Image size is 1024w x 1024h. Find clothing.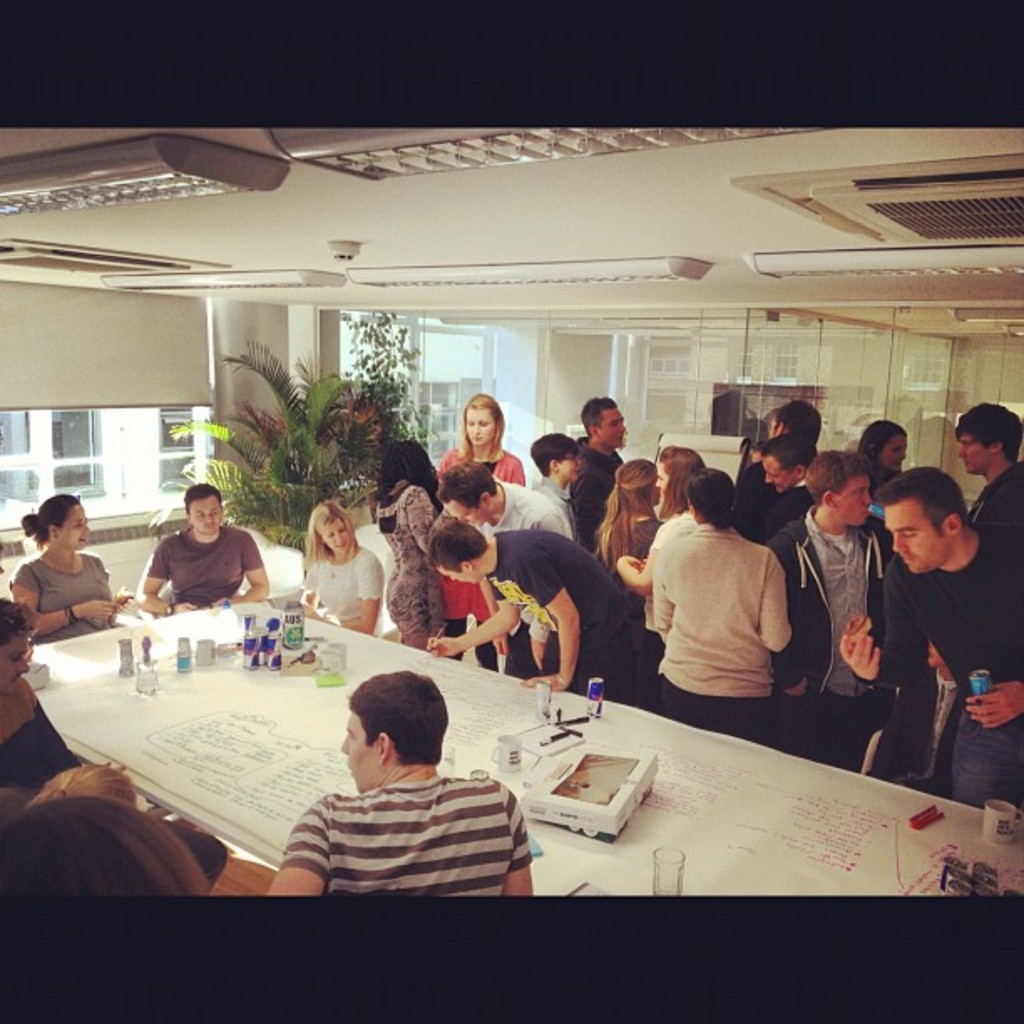
pyautogui.locateOnScreen(753, 460, 798, 552).
